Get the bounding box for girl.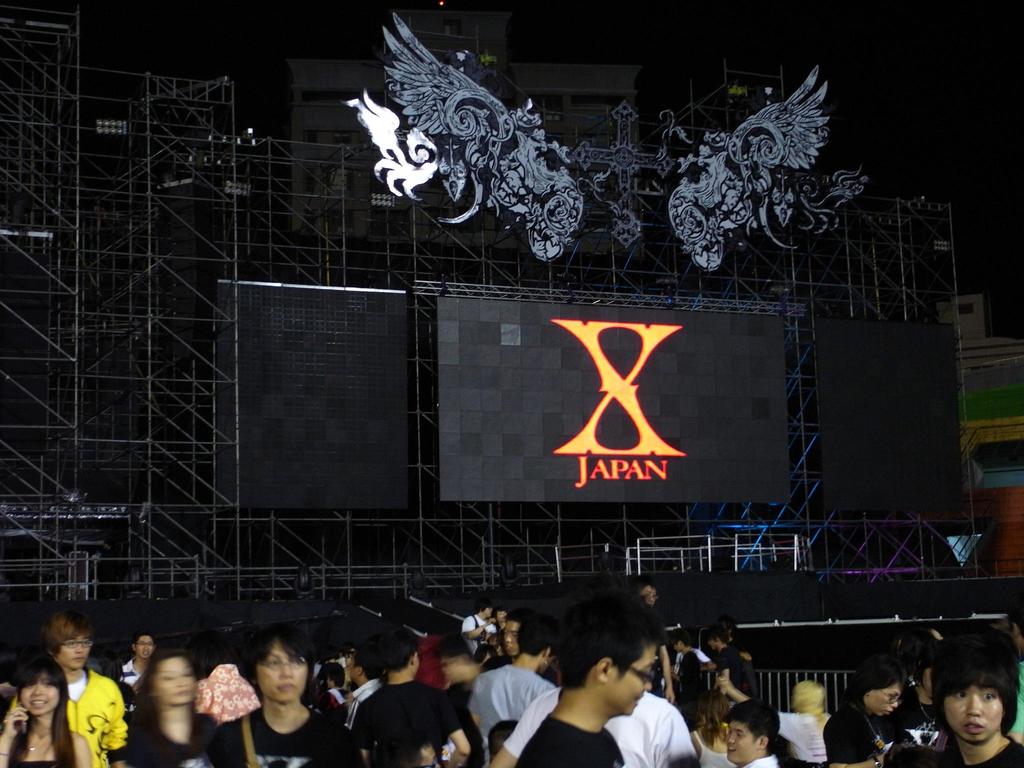
bbox(776, 675, 838, 767).
